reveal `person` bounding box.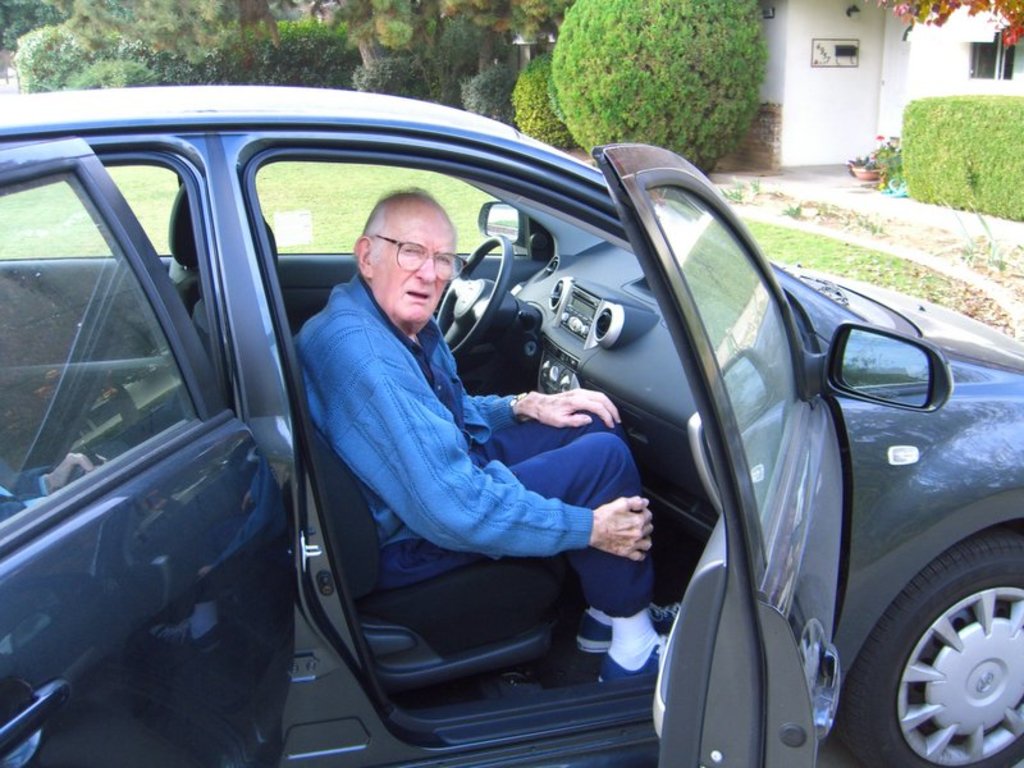
Revealed: box=[0, 447, 109, 521].
